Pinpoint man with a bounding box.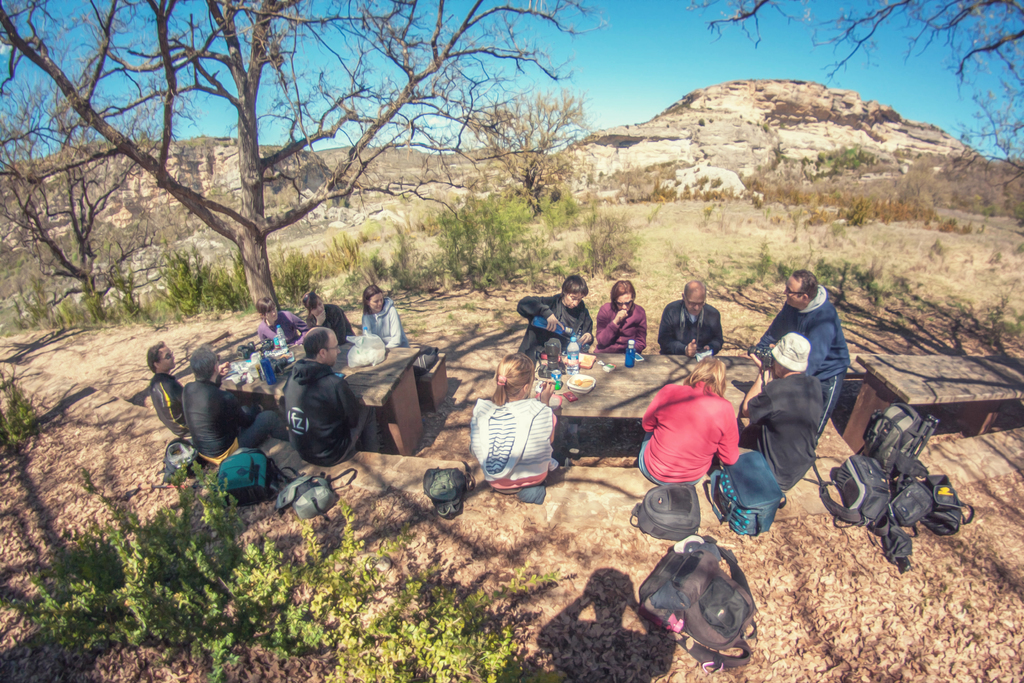
<bbox>182, 347, 296, 486</bbox>.
